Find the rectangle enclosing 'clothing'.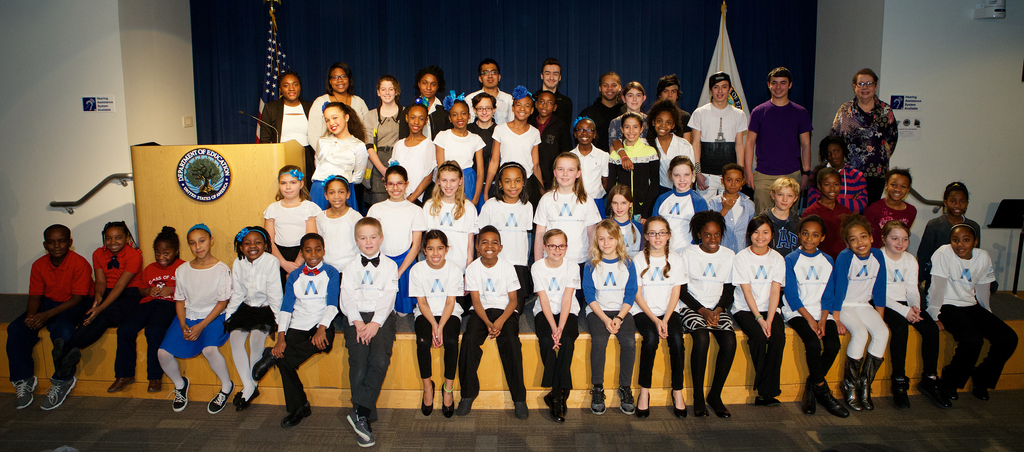
bbox=[650, 181, 702, 245].
